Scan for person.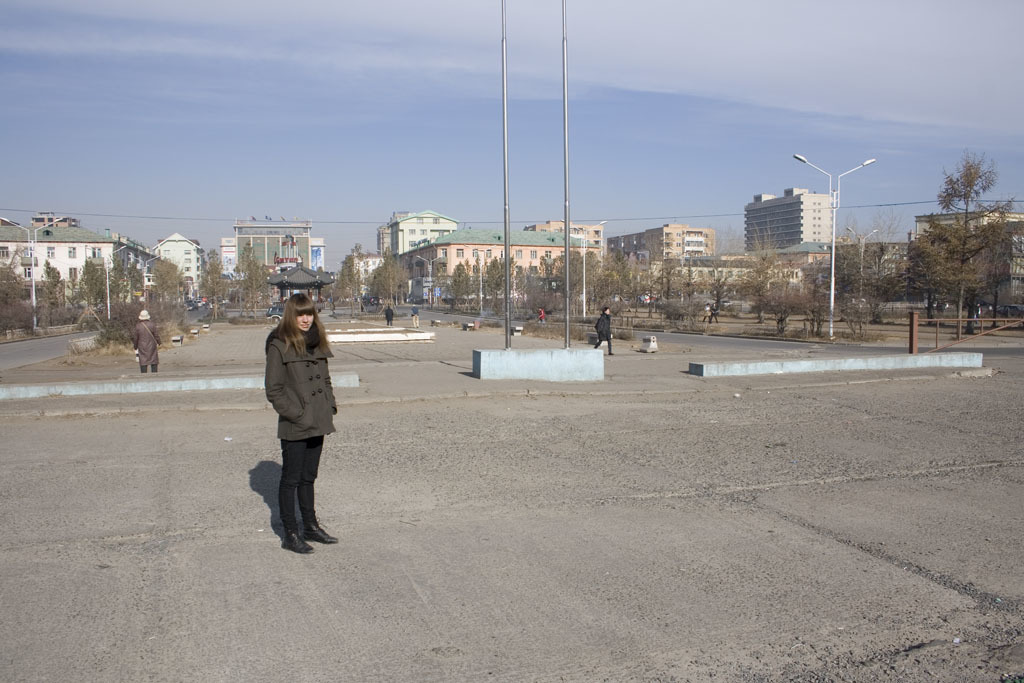
Scan result: locate(131, 310, 162, 372).
